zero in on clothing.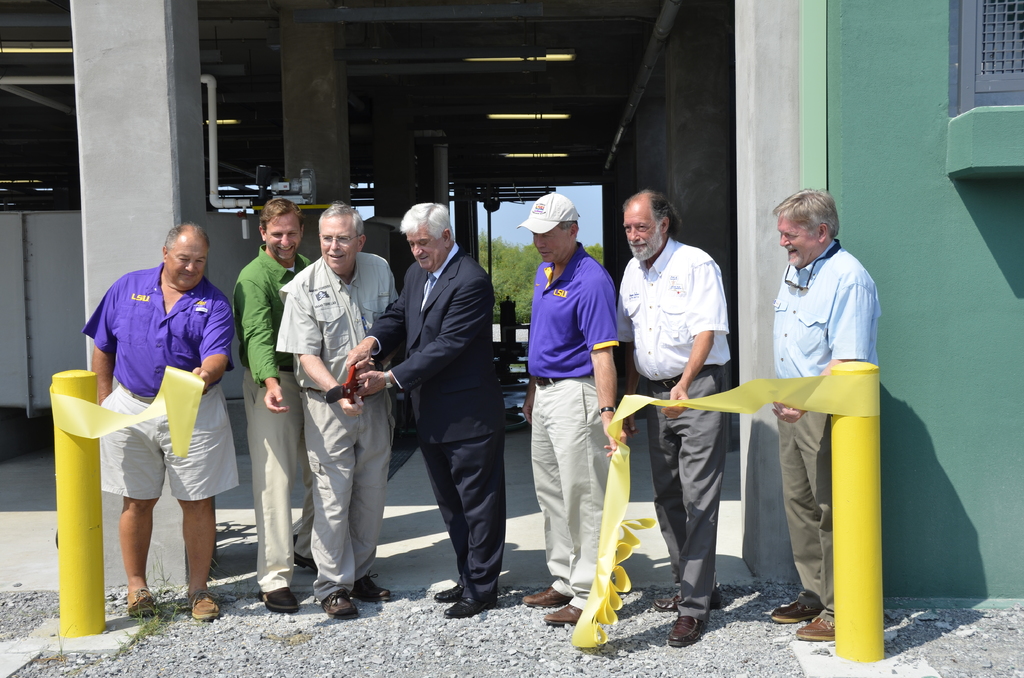
Zeroed in: bbox=[615, 236, 733, 617].
